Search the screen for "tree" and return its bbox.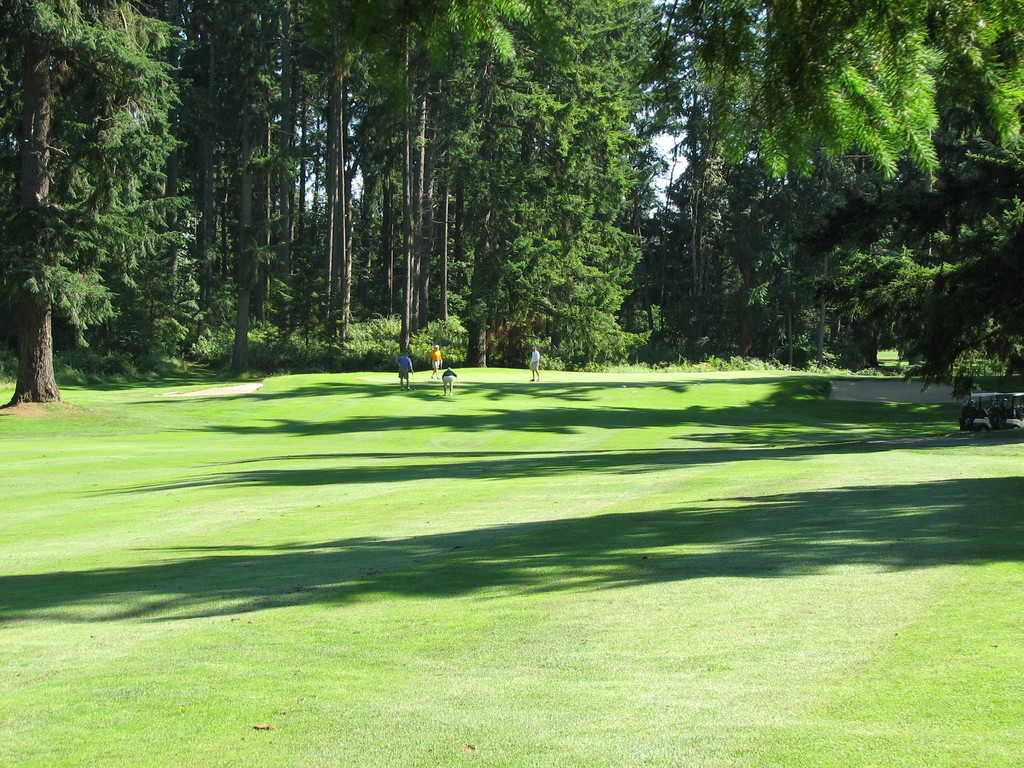
Found: x1=610 y1=140 x2=663 y2=348.
